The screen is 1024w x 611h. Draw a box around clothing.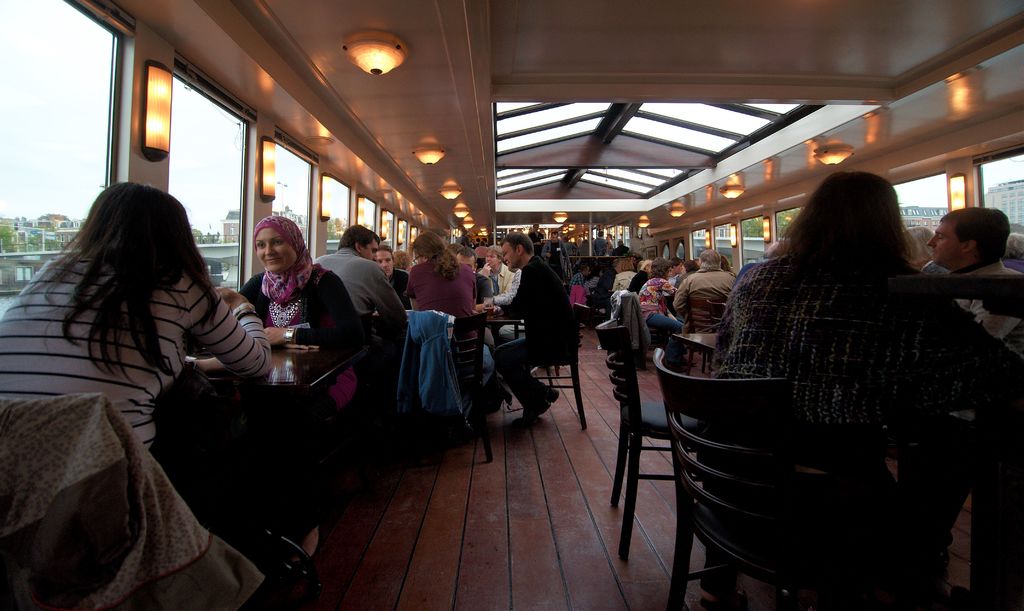
708, 260, 1018, 578.
